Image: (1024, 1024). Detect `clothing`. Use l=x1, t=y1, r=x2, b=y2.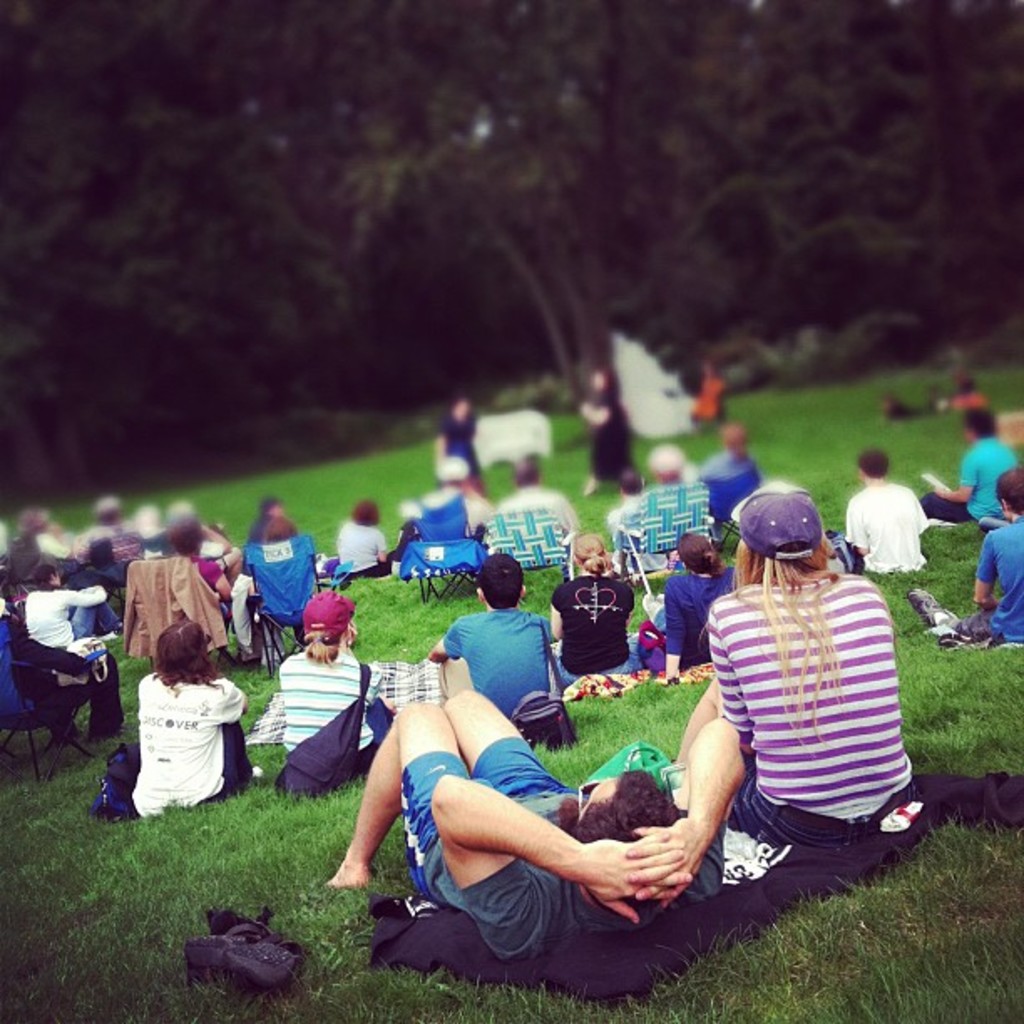
l=20, t=582, r=107, b=643.
